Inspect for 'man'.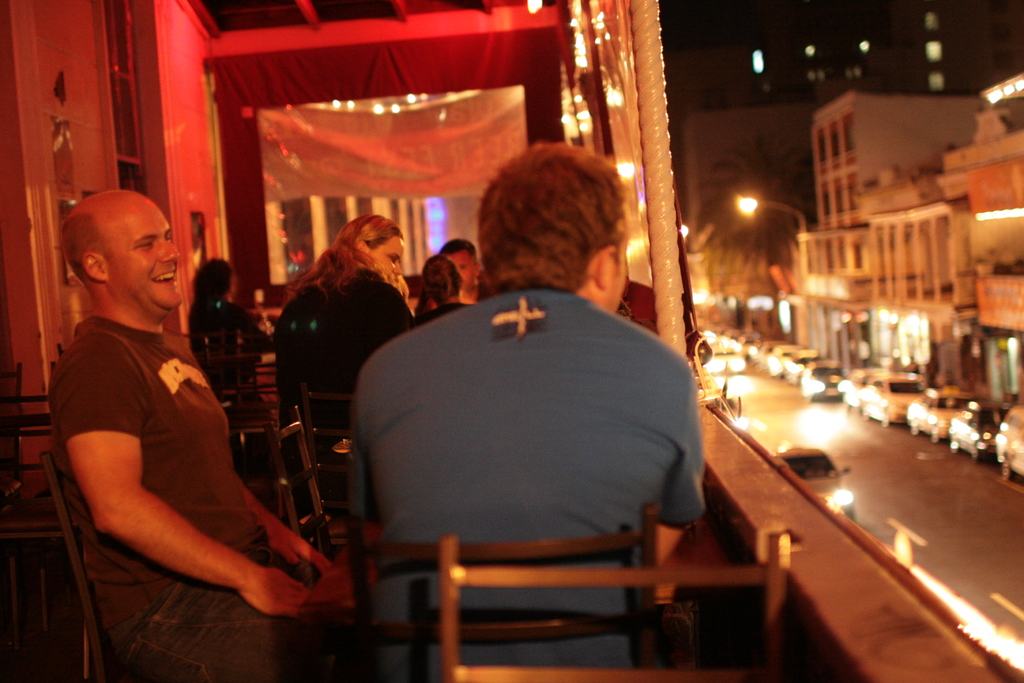
Inspection: <bbox>47, 181, 333, 682</bbox>.
